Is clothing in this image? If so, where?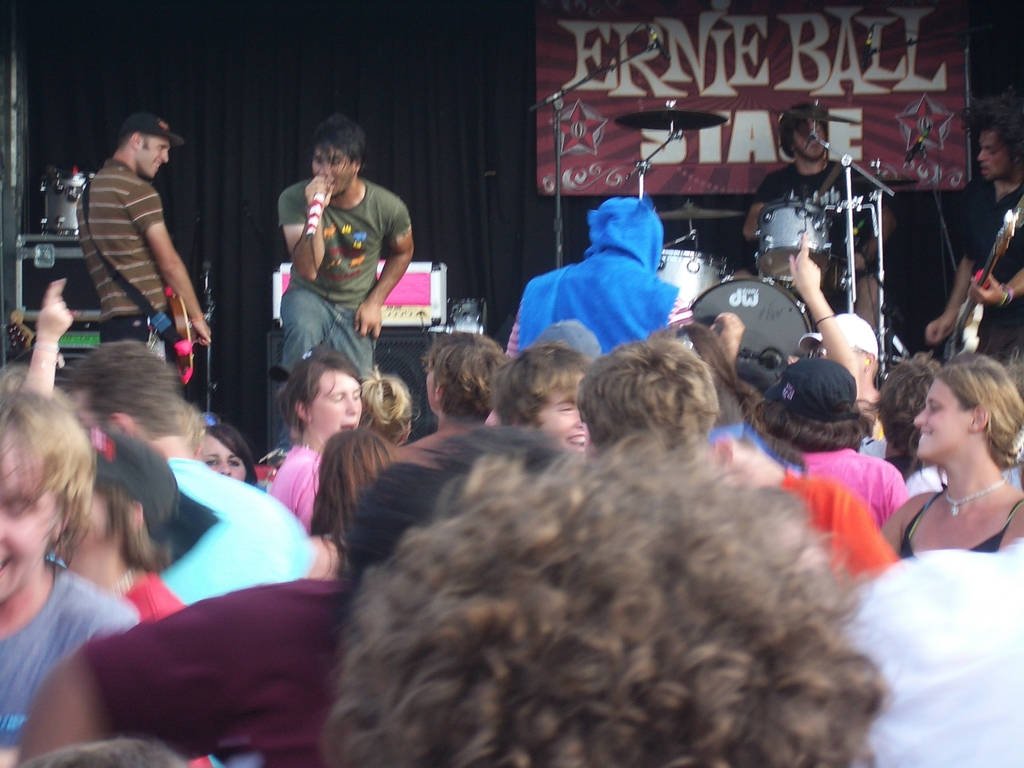
Yes, at [left=97, top=576, right=204, bottom=767].
